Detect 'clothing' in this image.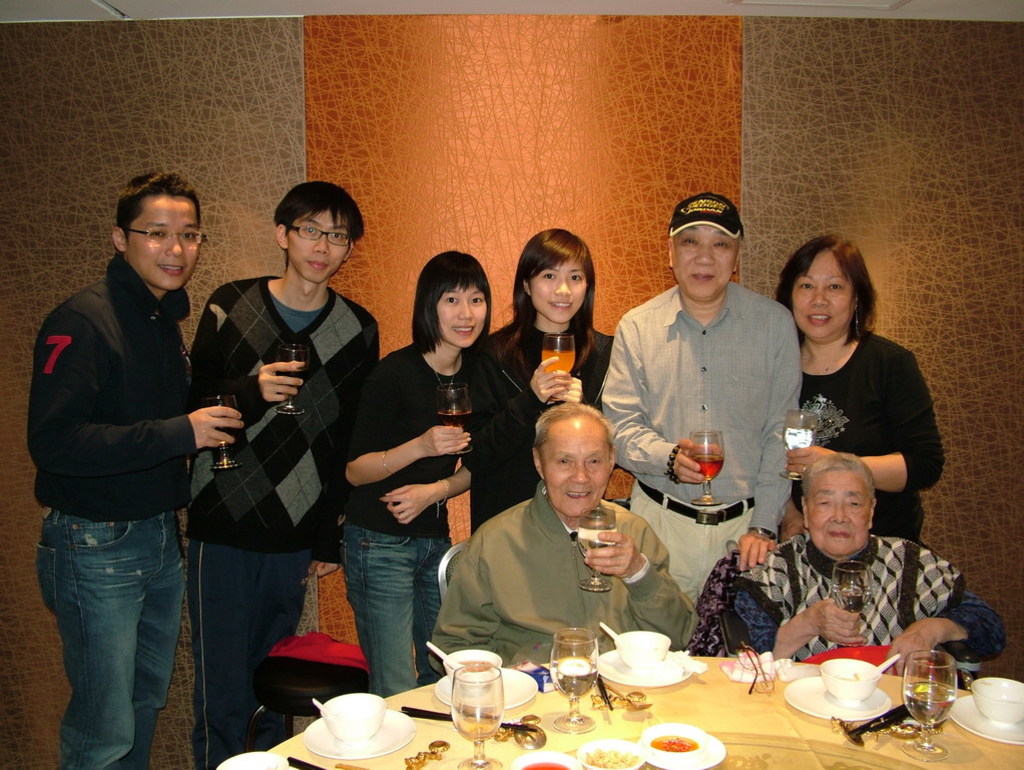
Detection: <region>479, 318, 623, 501</region>.
